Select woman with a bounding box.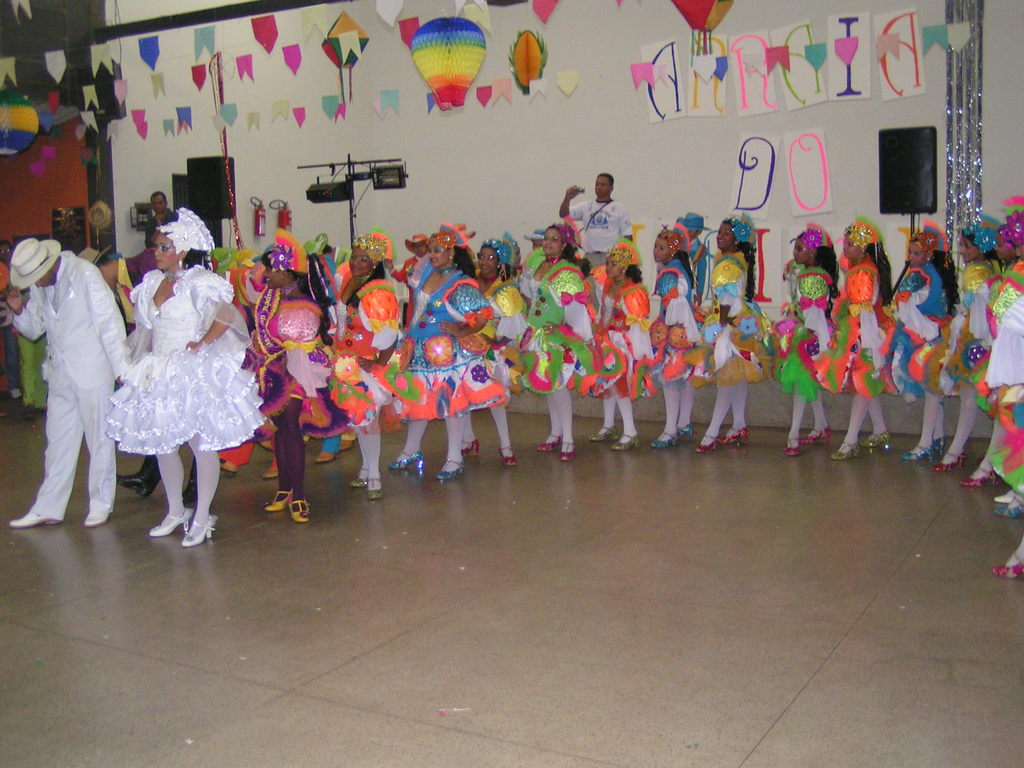
(left=109, top=228, right=258, bottom=547).
